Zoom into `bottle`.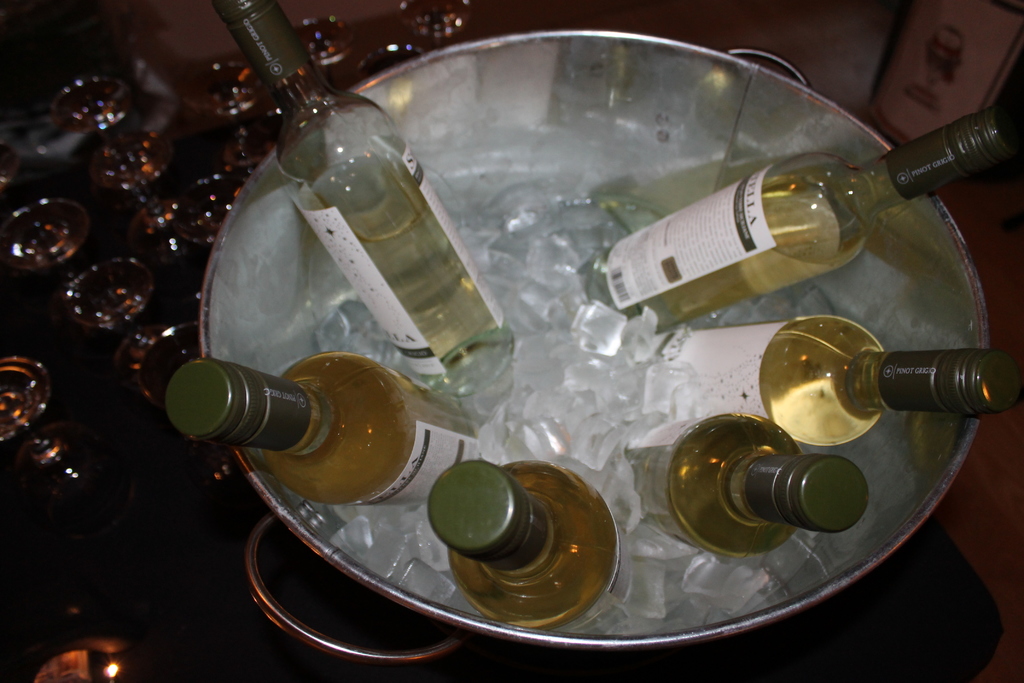
Zoom target: (left=606, top=403, right=860, bottom=572).
